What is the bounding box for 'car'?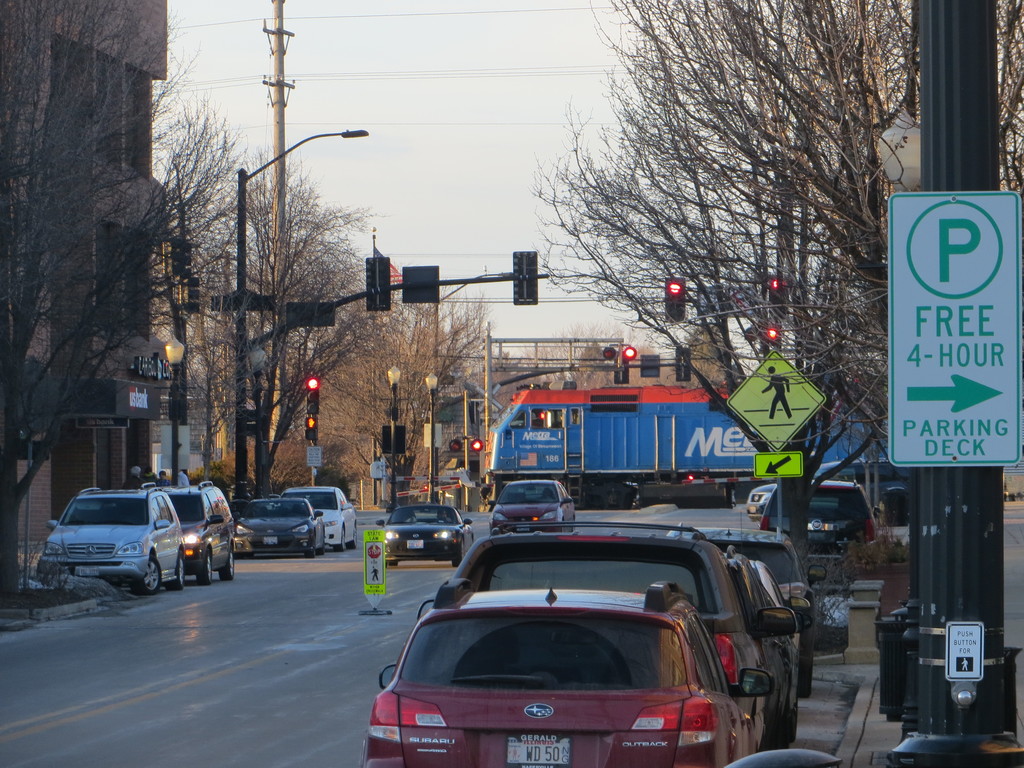
bbox=(266, 487, 359, 550).
